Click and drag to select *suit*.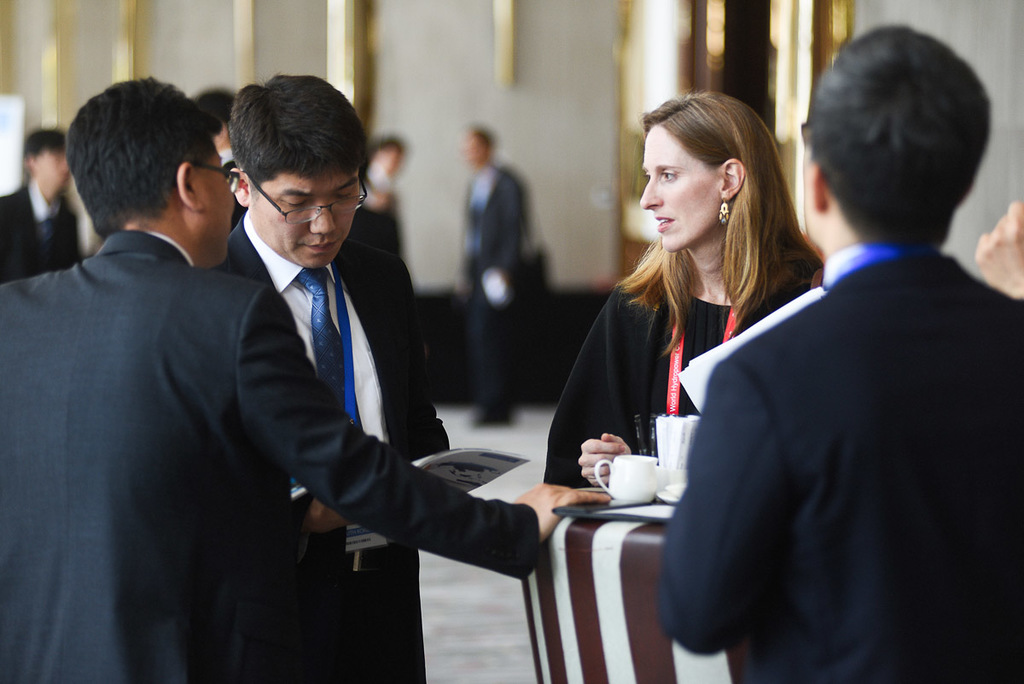
Selection: <box>0,231,535,683</box>.
